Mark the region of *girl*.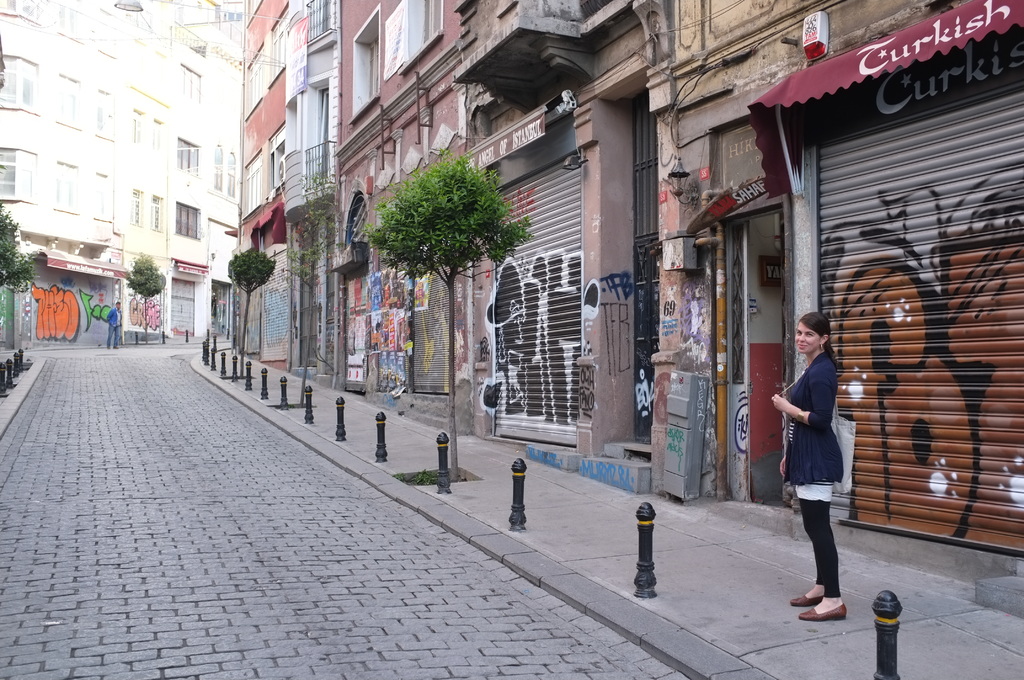
Region: (left=772, top=314, right=847, bottom=621).
